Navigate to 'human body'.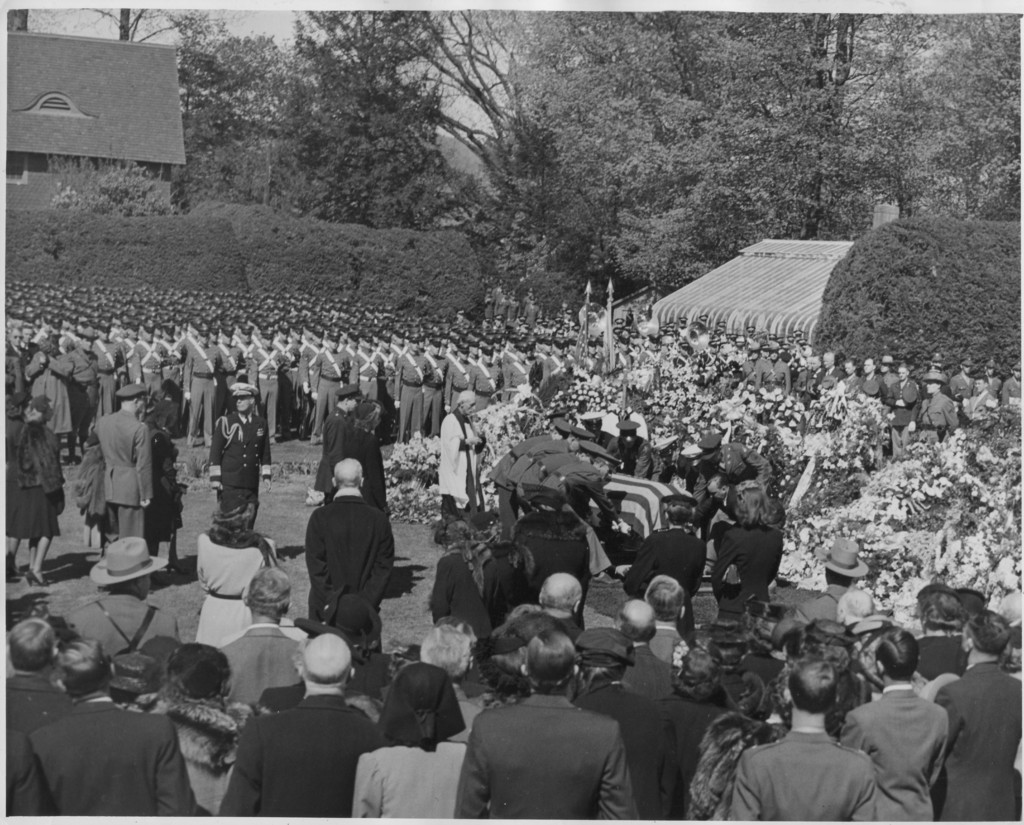
Navigation target: [530, 570, 588, 646].
